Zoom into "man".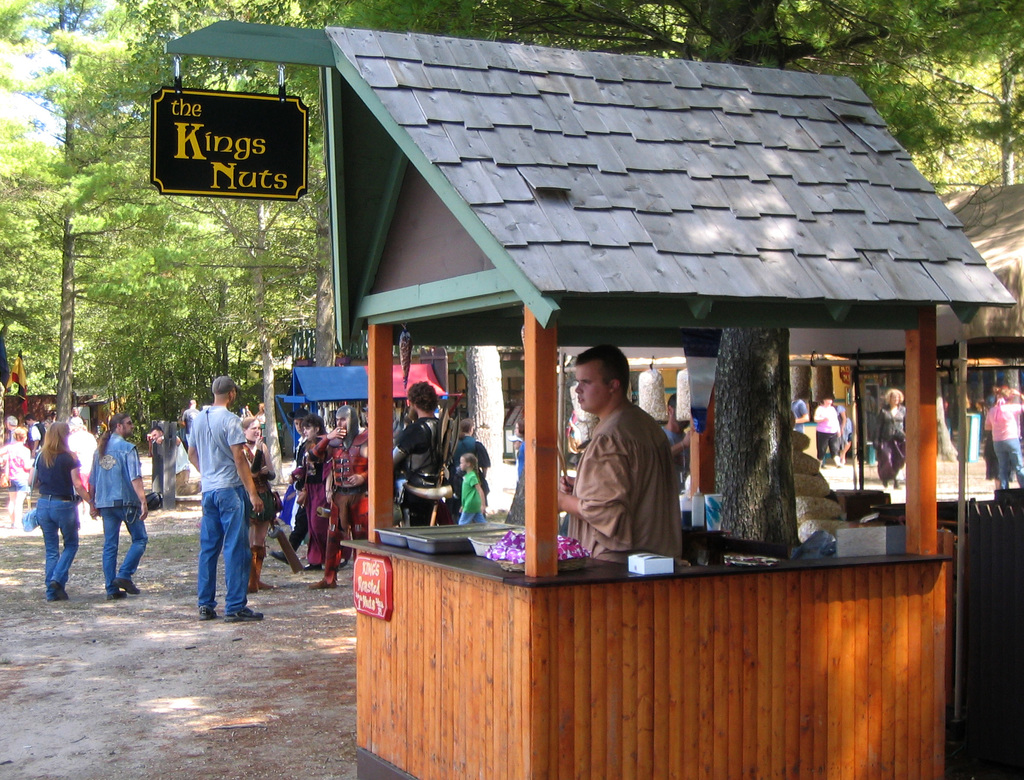
Zoom target: x1=388, y1=375, x2=455, y2=524.
